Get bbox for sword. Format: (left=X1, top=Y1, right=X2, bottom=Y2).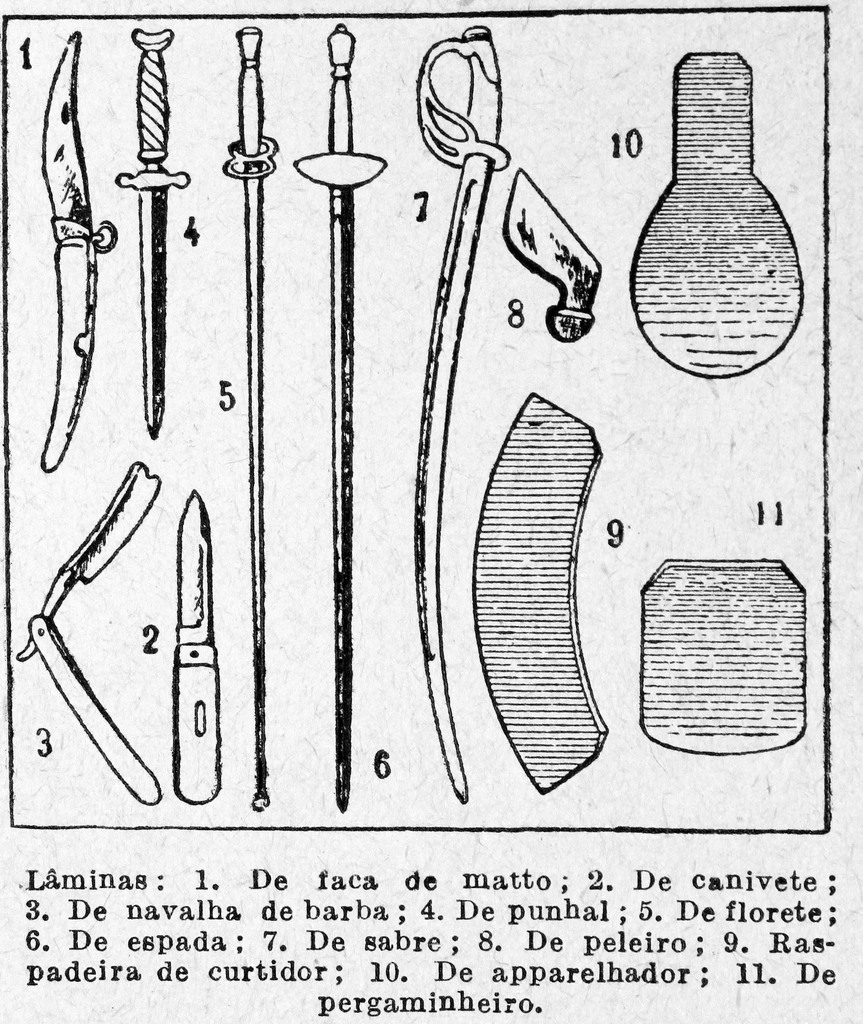
(left=111, top=30, right=184, bottom=429).
